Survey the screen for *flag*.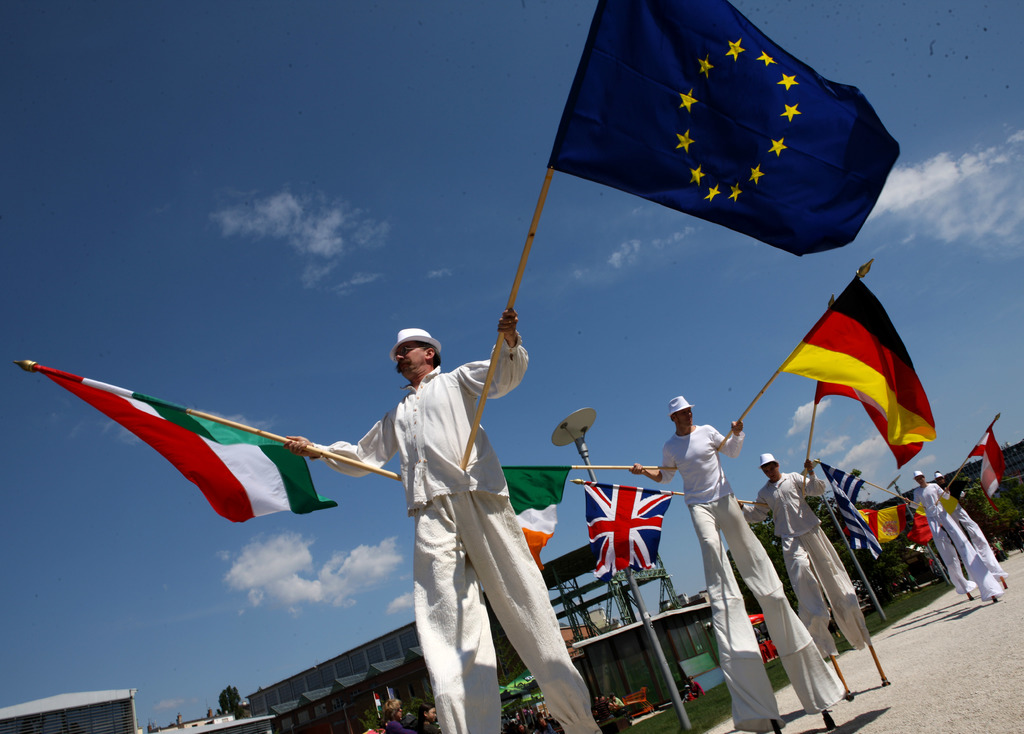
Survey found: l=775, t=280, r=936, b=463.
